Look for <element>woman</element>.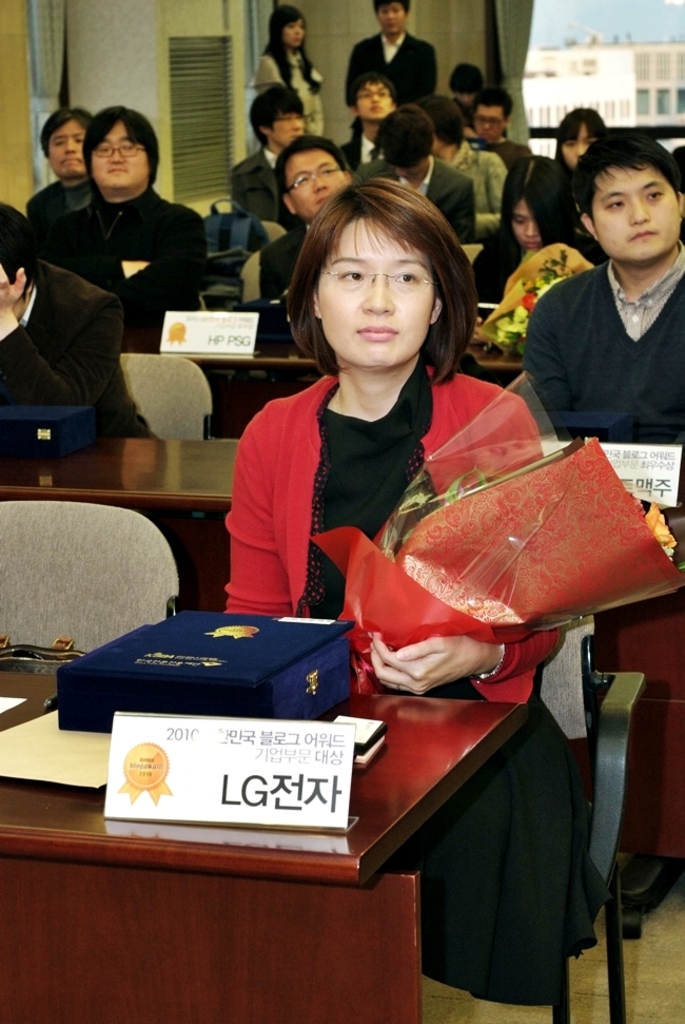
Found: [x1=467, y1=173, x2=585, y2=310].
